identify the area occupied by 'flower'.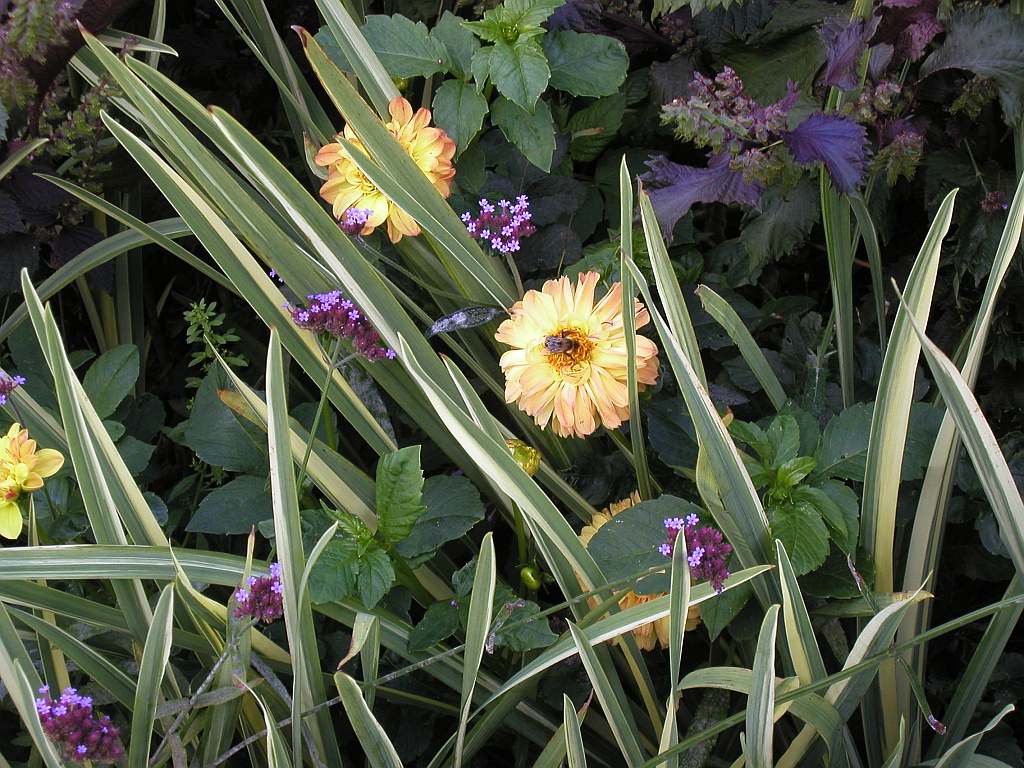
Area: detection(0, 366, 26, 404).
